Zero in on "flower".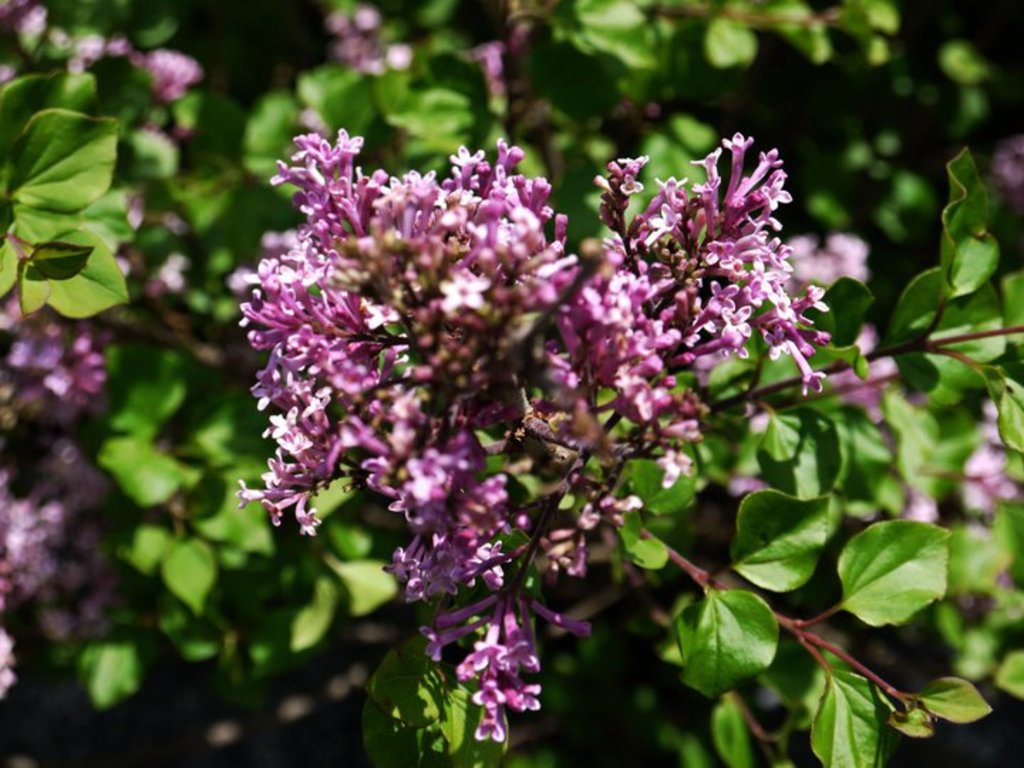
Zeroed in: <box>988,137,1023,213</box>.
